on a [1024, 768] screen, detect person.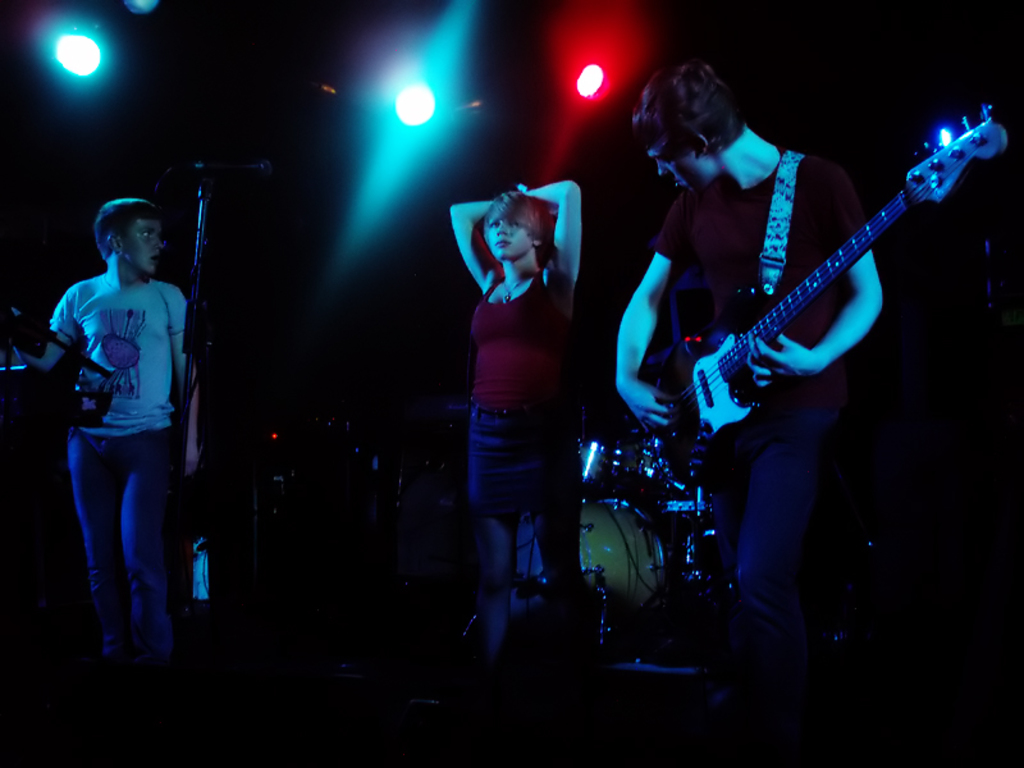
(439,178,585,682).
